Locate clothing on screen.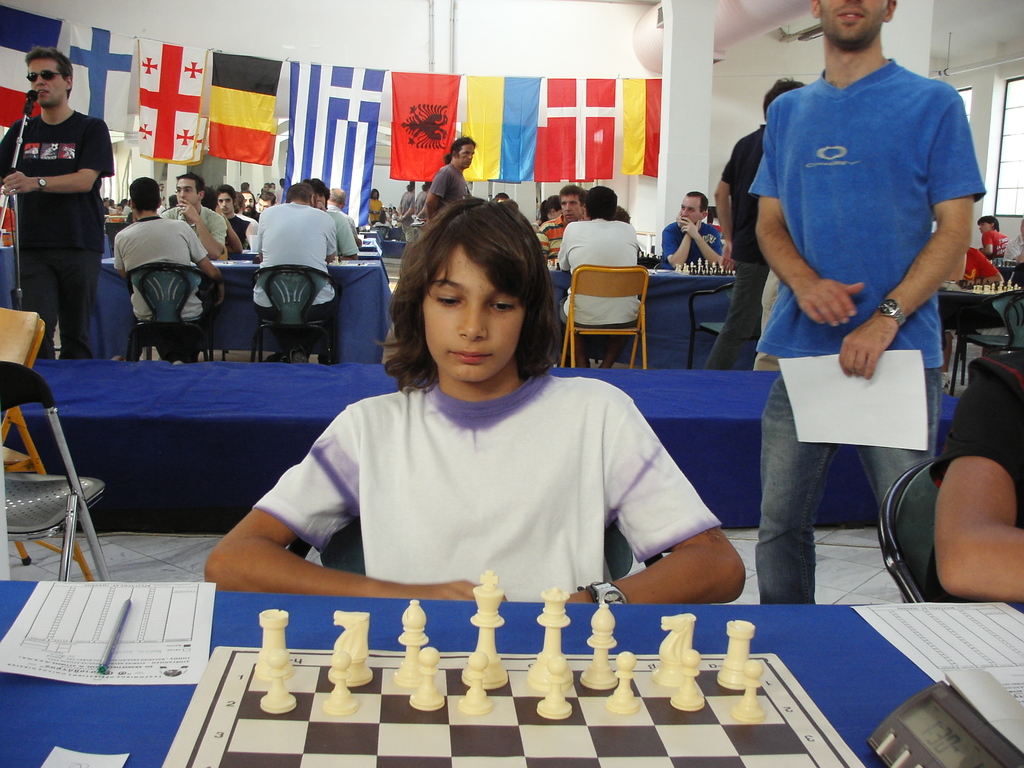
On screen at Rect(223, 212, 255, 252).
